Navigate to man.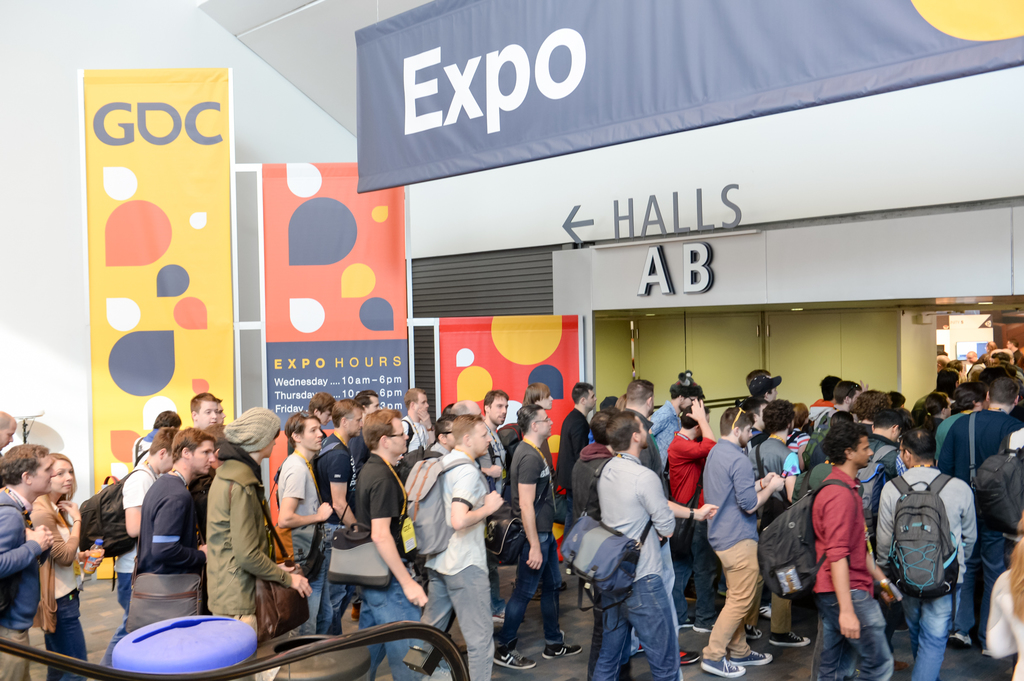
Navigation target: region(192, 395, 212, 434).
